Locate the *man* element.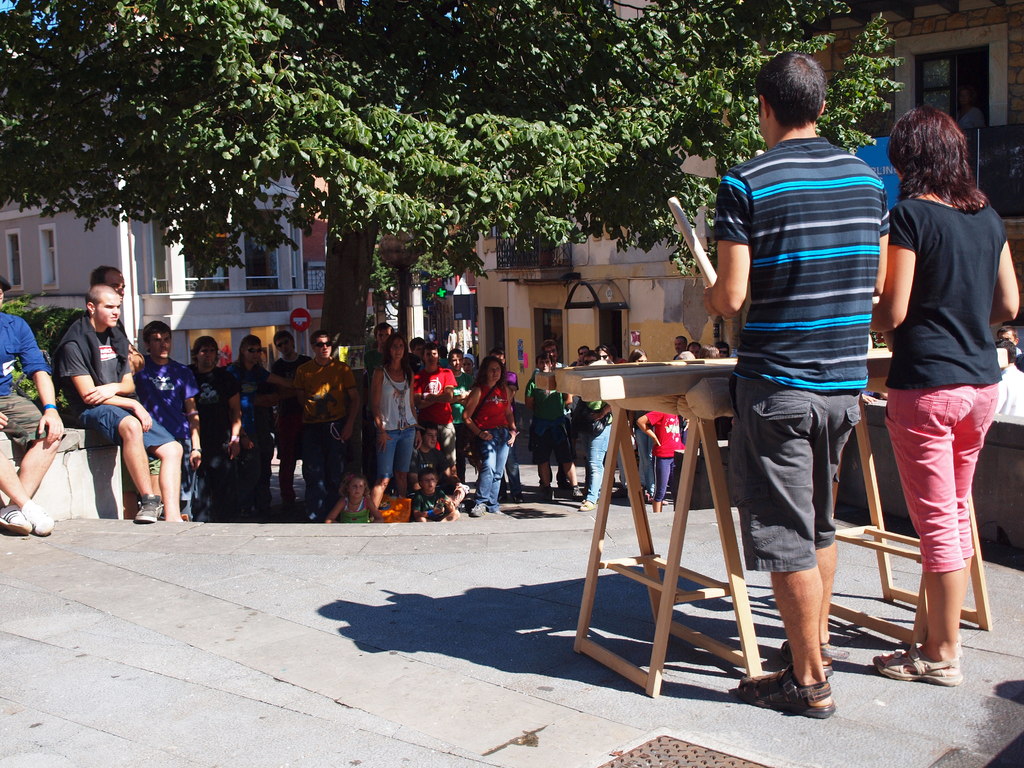
Element bbox: {"left": 89, "top": 264, "right": 147, "bottom": 375}.
